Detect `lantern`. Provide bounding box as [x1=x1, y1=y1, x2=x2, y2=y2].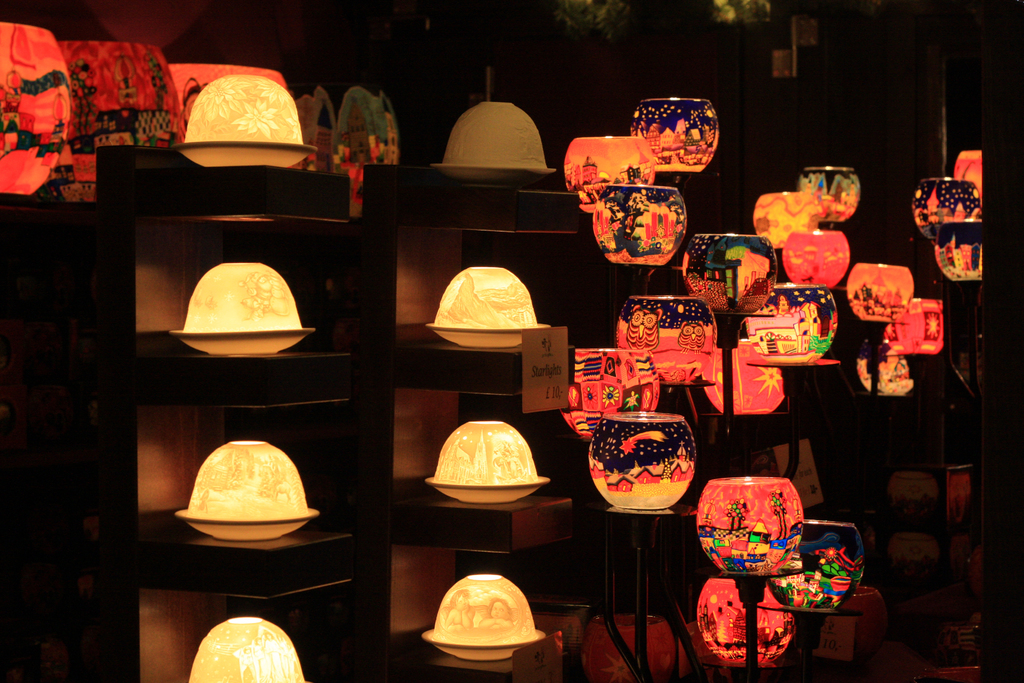
[x1=801, y1=165, x2=860, y2=226].
